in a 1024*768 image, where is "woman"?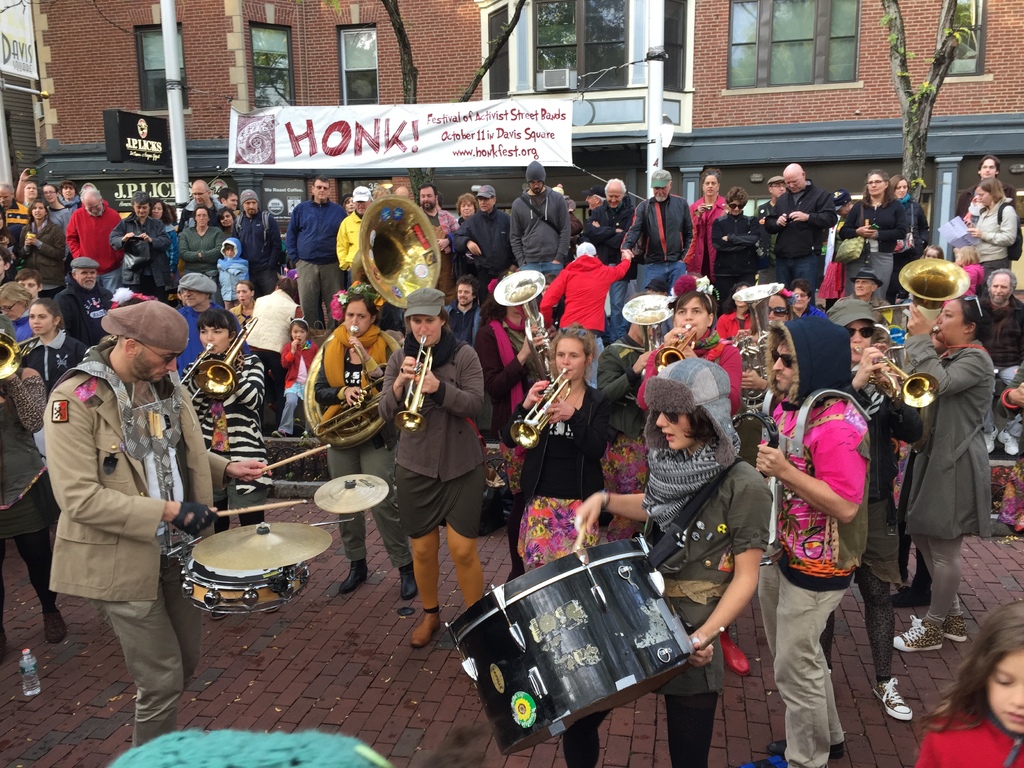
pyautogui.locateOnScreen(61, 180, 79, 210).
